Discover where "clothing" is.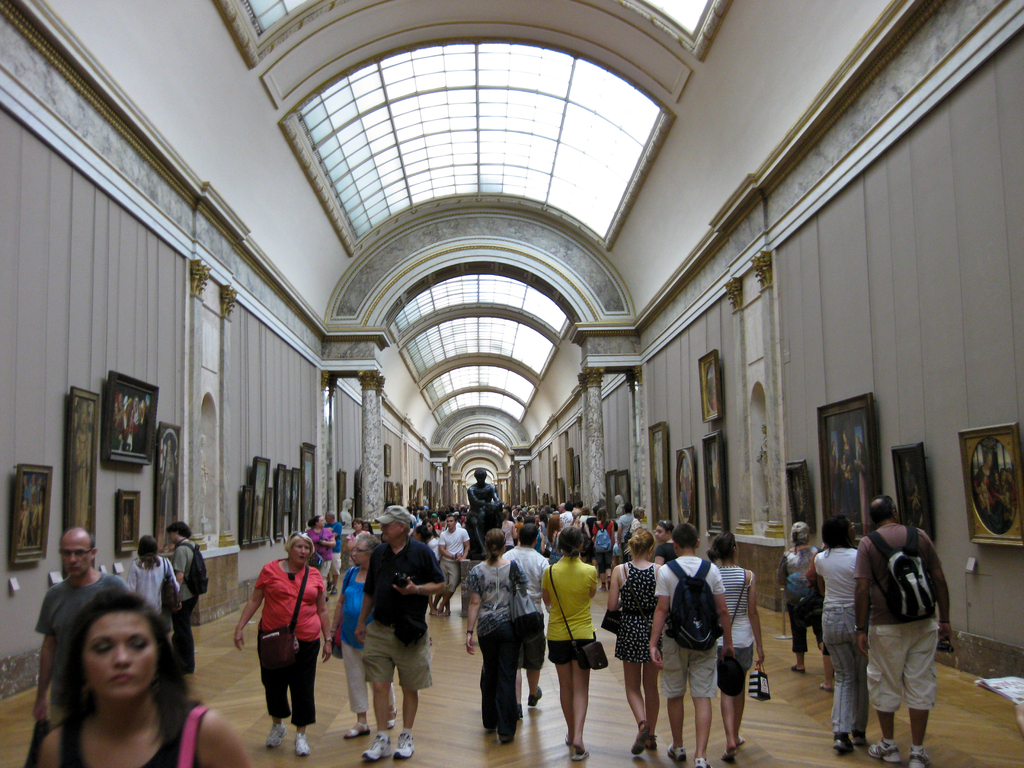
Discovered at x1=463 y1=563 x2=530 y2=749.
